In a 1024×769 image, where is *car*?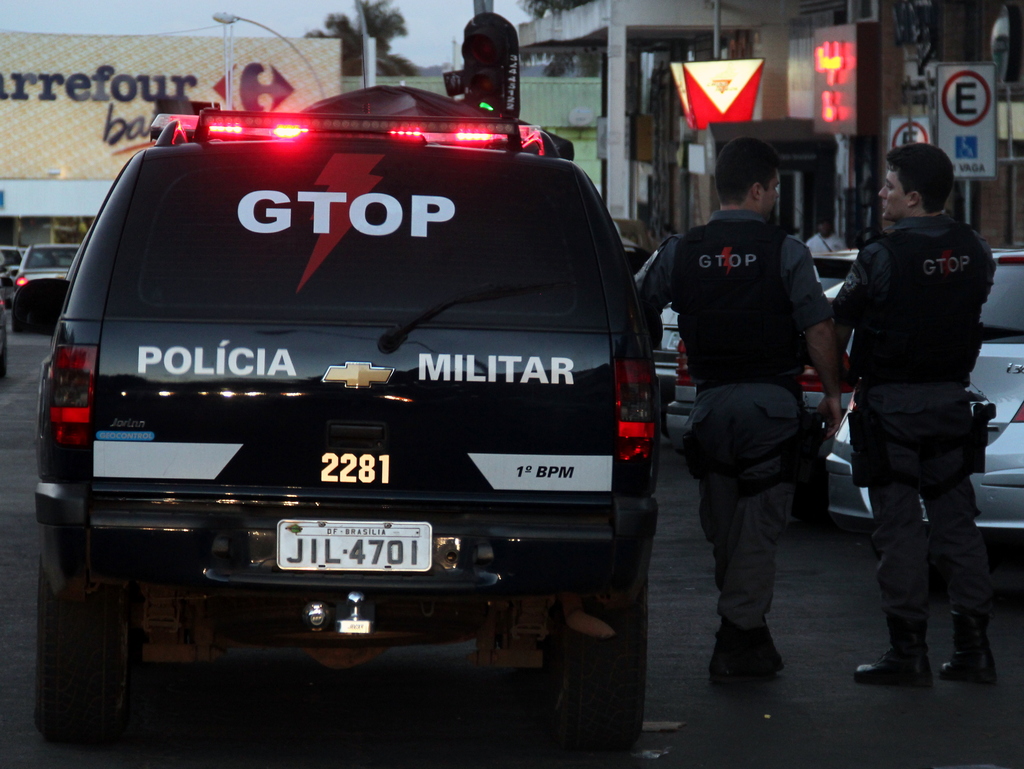
x1=0, y1=247, x2=20, y2=298.
